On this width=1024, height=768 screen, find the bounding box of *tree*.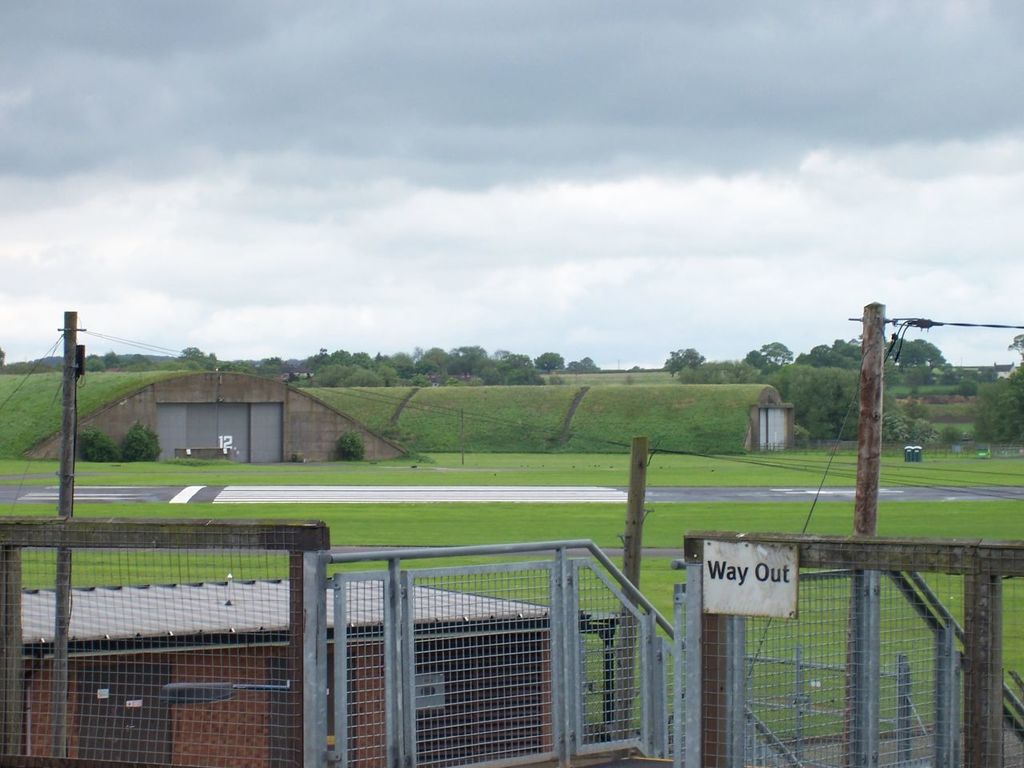
Bounding box: <region>969, 370, 1023, 444</region>.
